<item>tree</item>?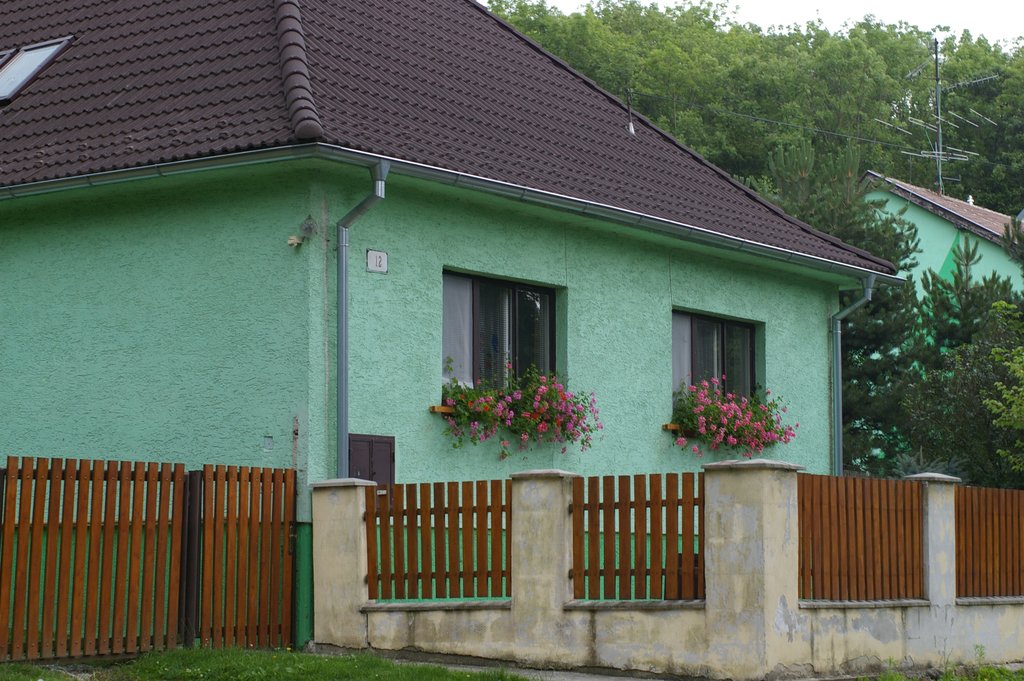
locate(937, 27, 1023, 149)
